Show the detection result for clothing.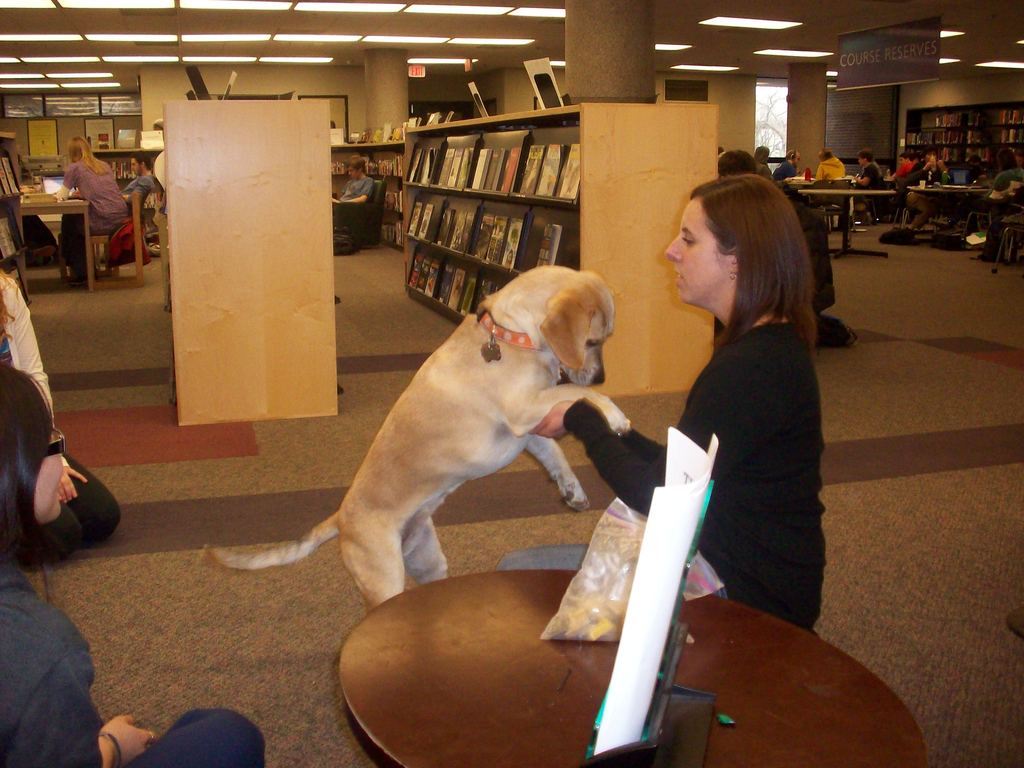
BBox(0, 563, 267, 767).
